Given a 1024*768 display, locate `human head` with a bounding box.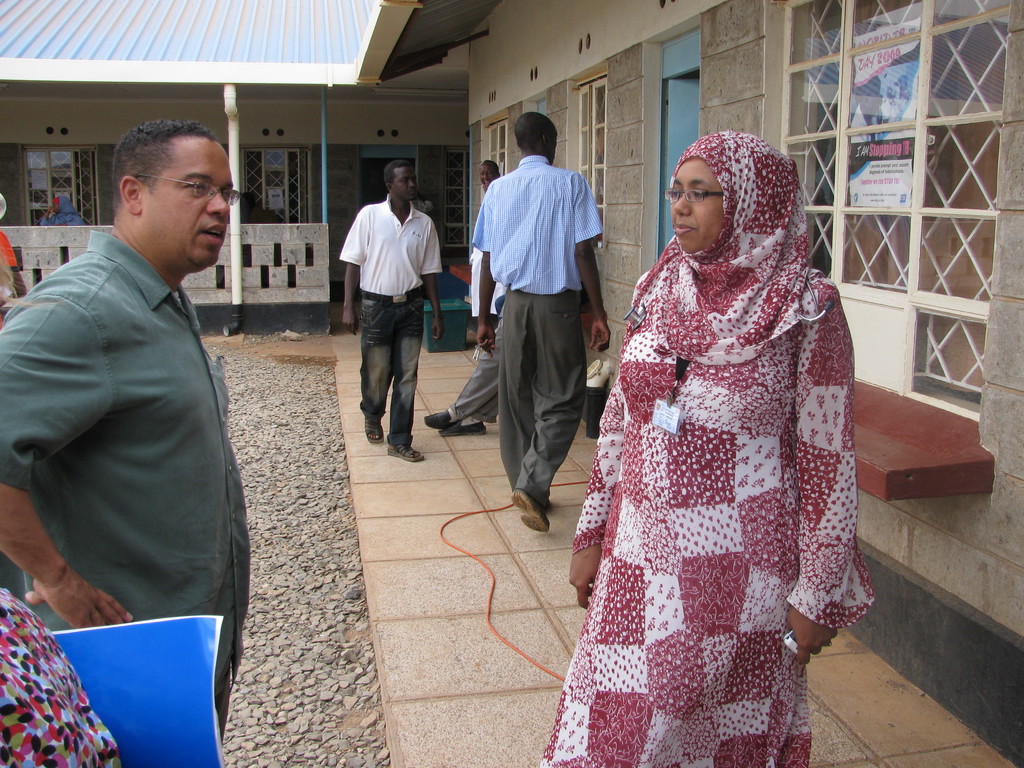
Located: {"left": 666, "top": 130, "right": 806, "bottom": 256}.
